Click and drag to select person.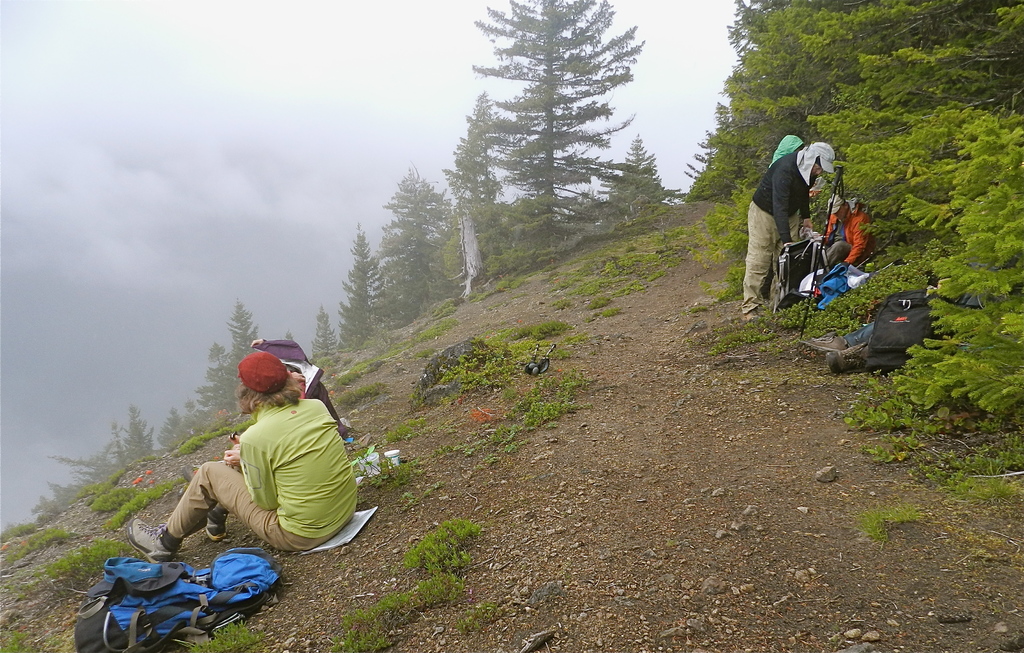
Selection: locate(769, 134, 802, 164).
